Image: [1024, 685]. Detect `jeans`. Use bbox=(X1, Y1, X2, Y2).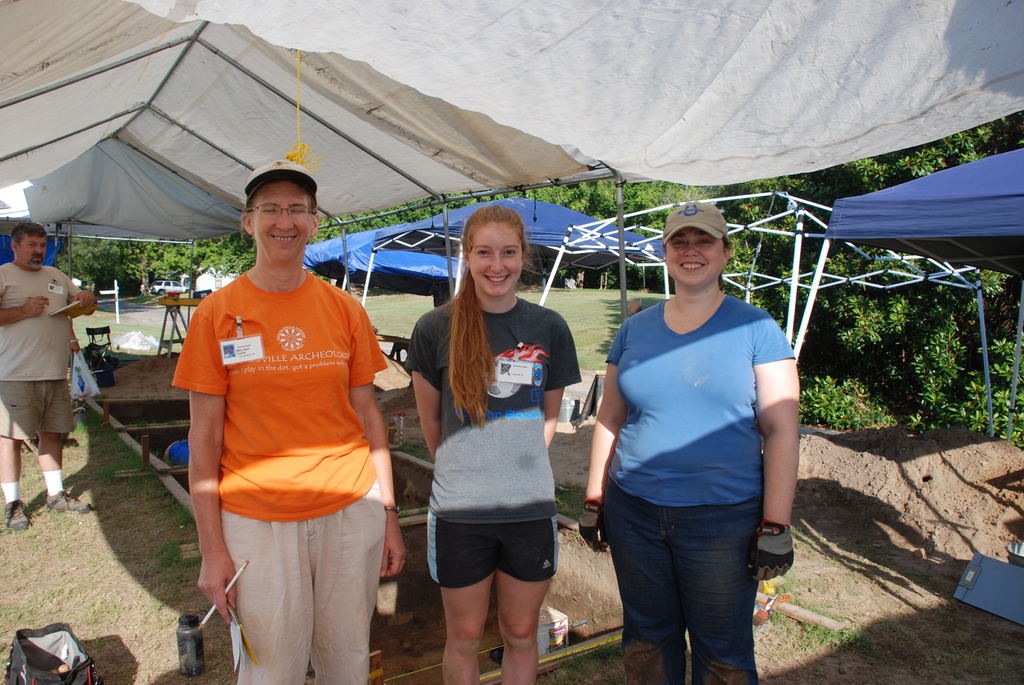
bbox=(221, 512, 390, 684).
